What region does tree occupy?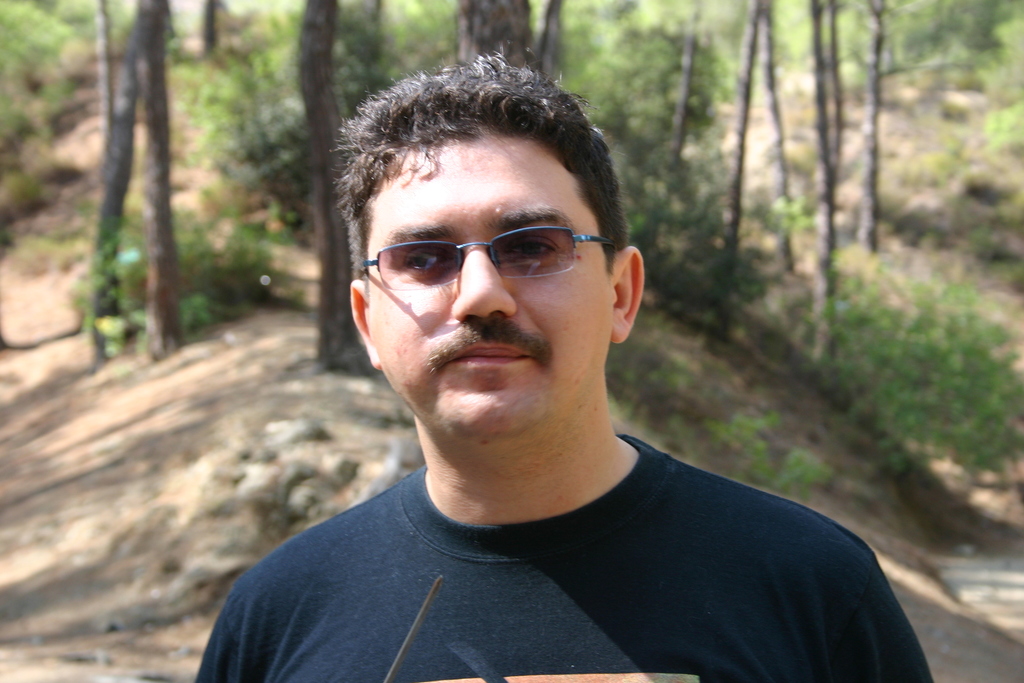
{"x1": 789, "y1": 254, "x2": 1023, "y2": 483}.
